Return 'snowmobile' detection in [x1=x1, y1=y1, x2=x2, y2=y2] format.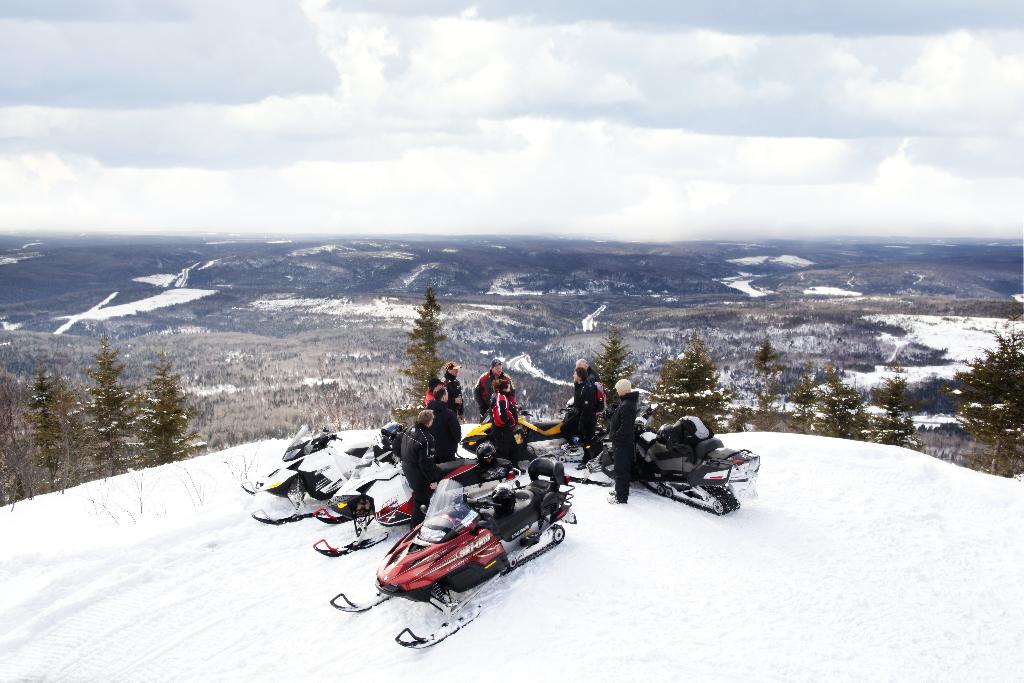
[x1=327, y1=473, x2=575, y2=648].
